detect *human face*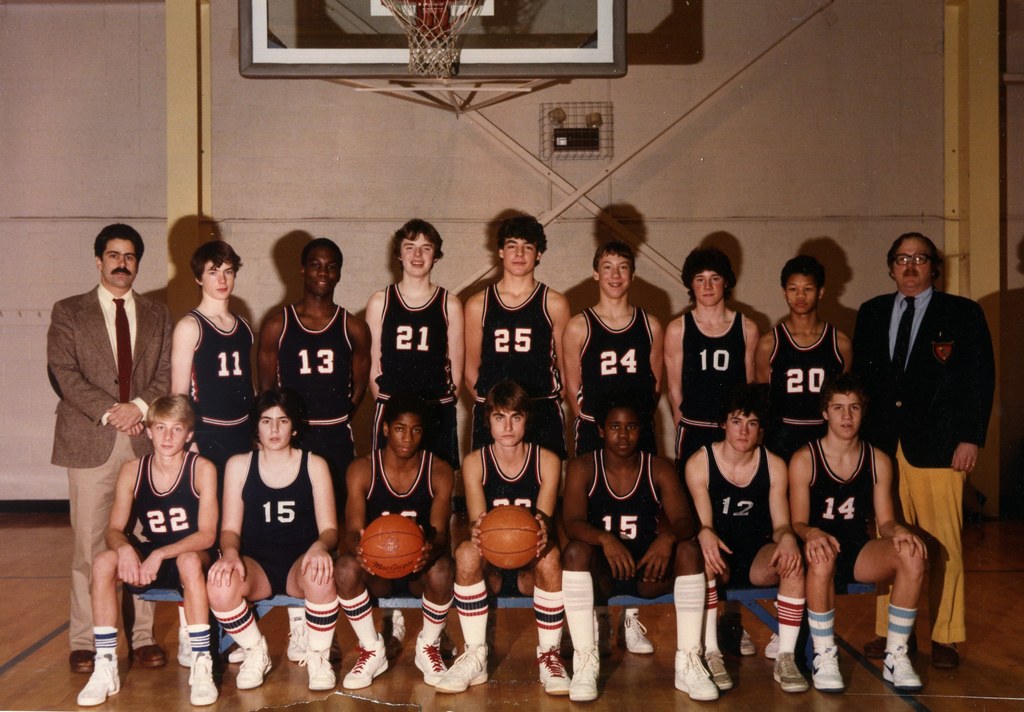
bbox=[259, 403, 295, 449]
